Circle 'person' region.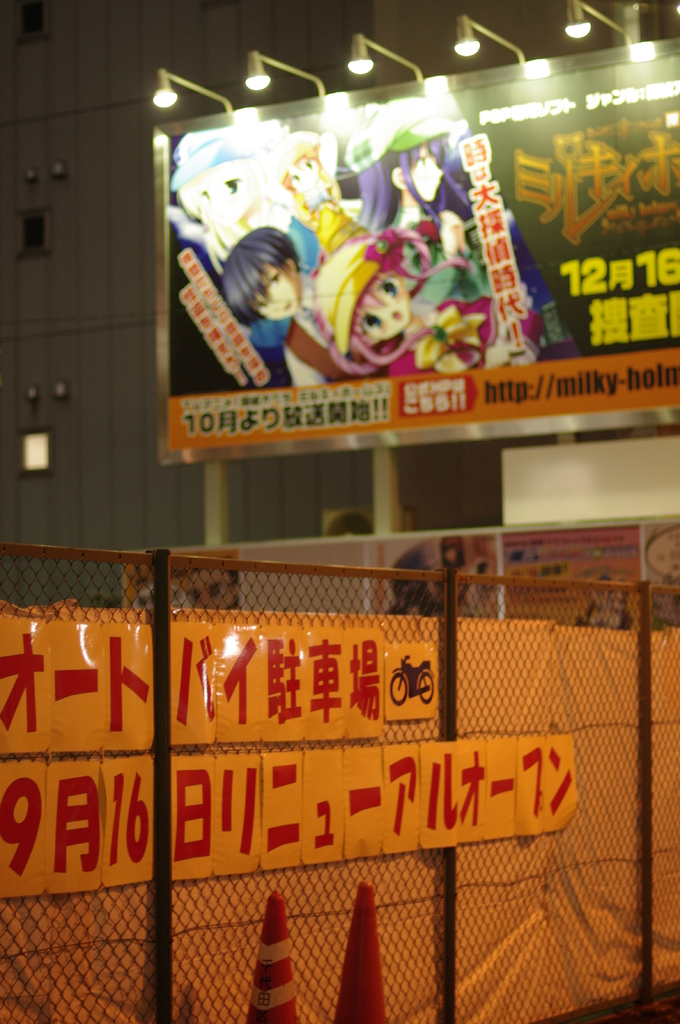
Region: bbox(117, 559, 186, 610).
